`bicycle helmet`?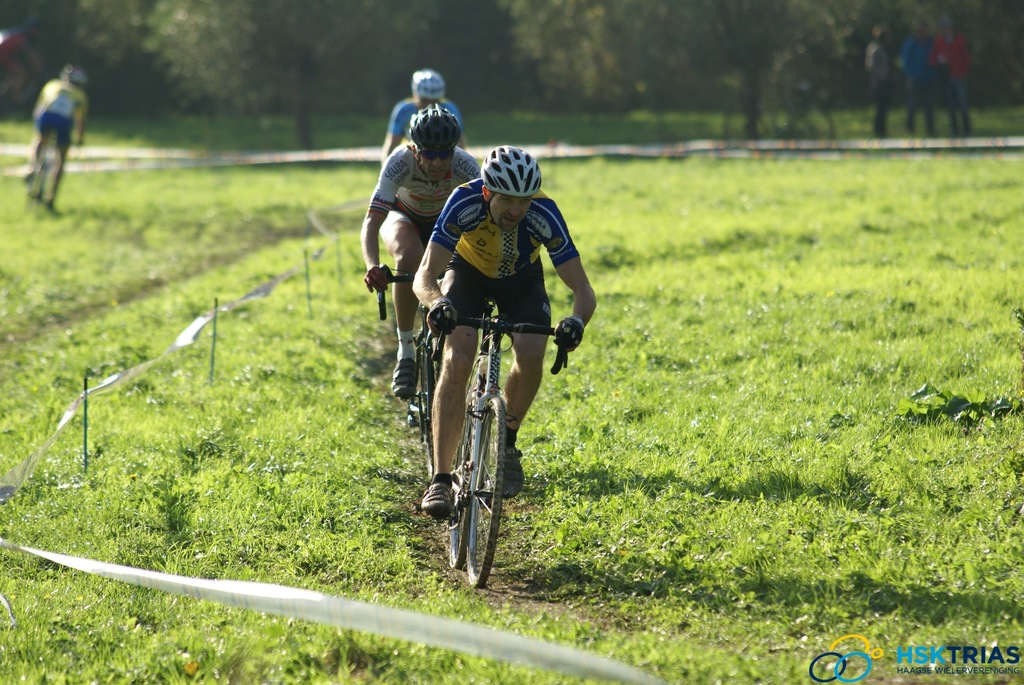
rect(408, 102, 468, 157)
